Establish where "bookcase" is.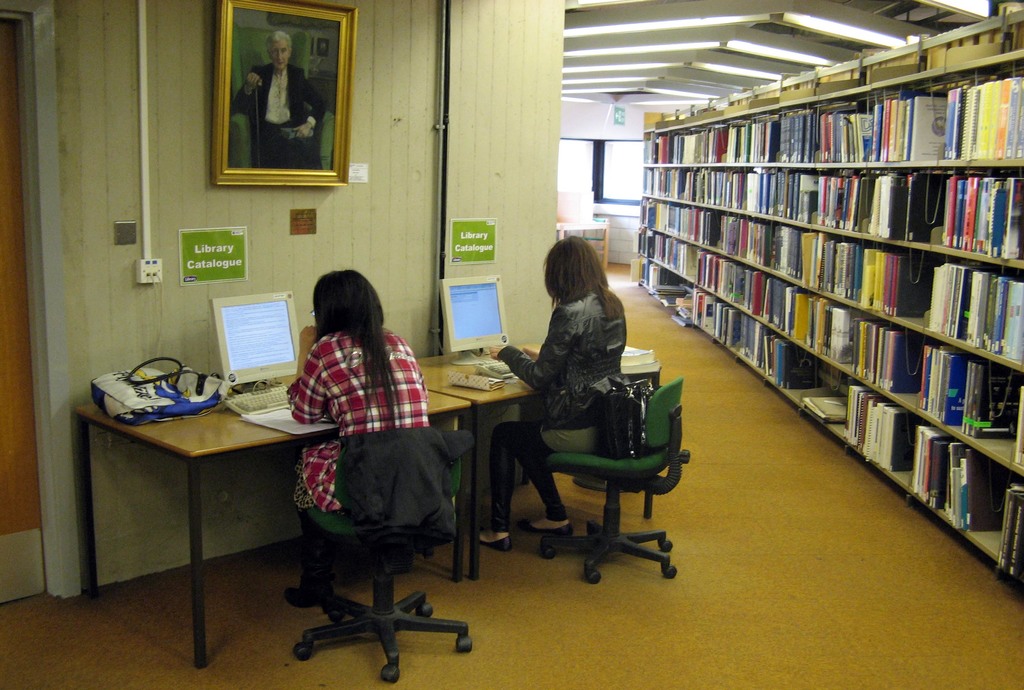
Established at bbox=(670, 40, 998, 538).
